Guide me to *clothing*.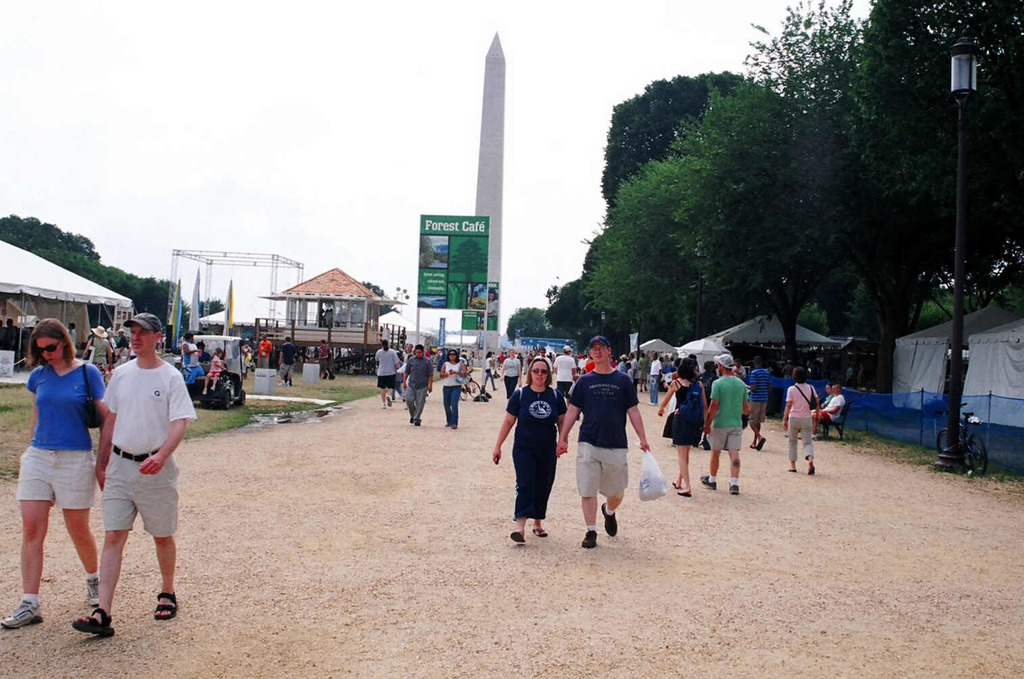
Guidance: BBox(674, 371, 709, 452).
